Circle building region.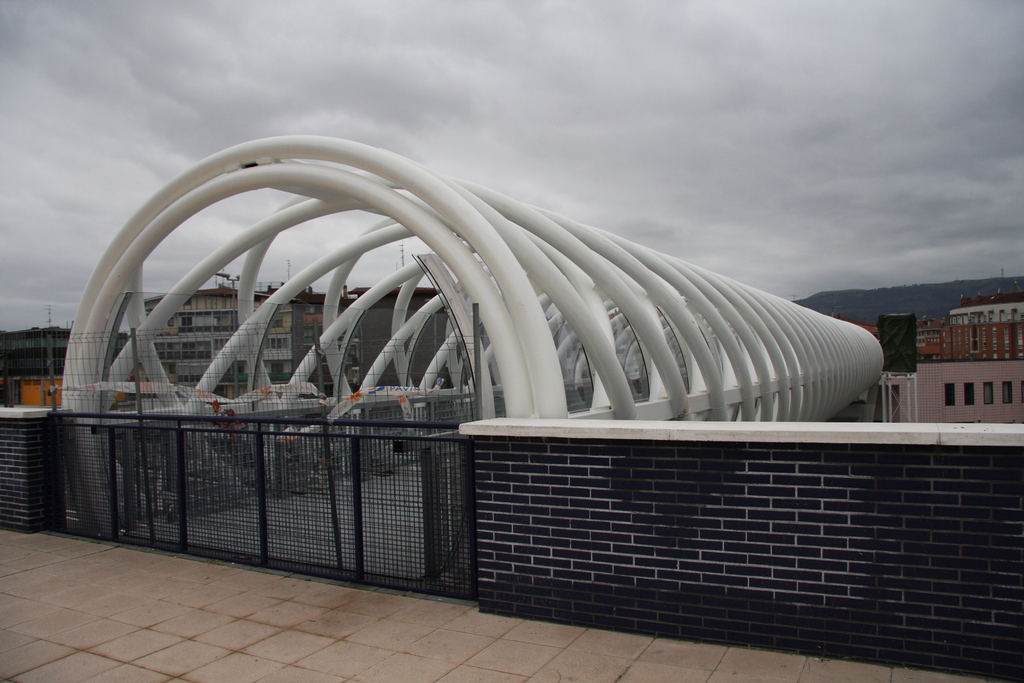
Region: [150,281,492,391].
